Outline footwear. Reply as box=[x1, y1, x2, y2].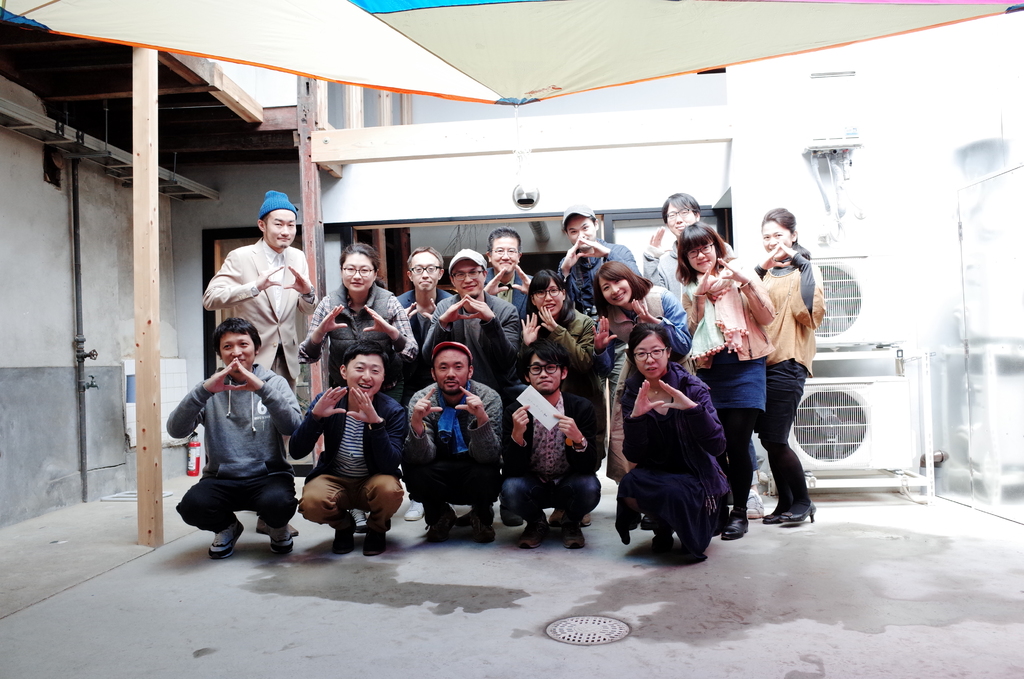
box=[346, 509, 370, 534].
